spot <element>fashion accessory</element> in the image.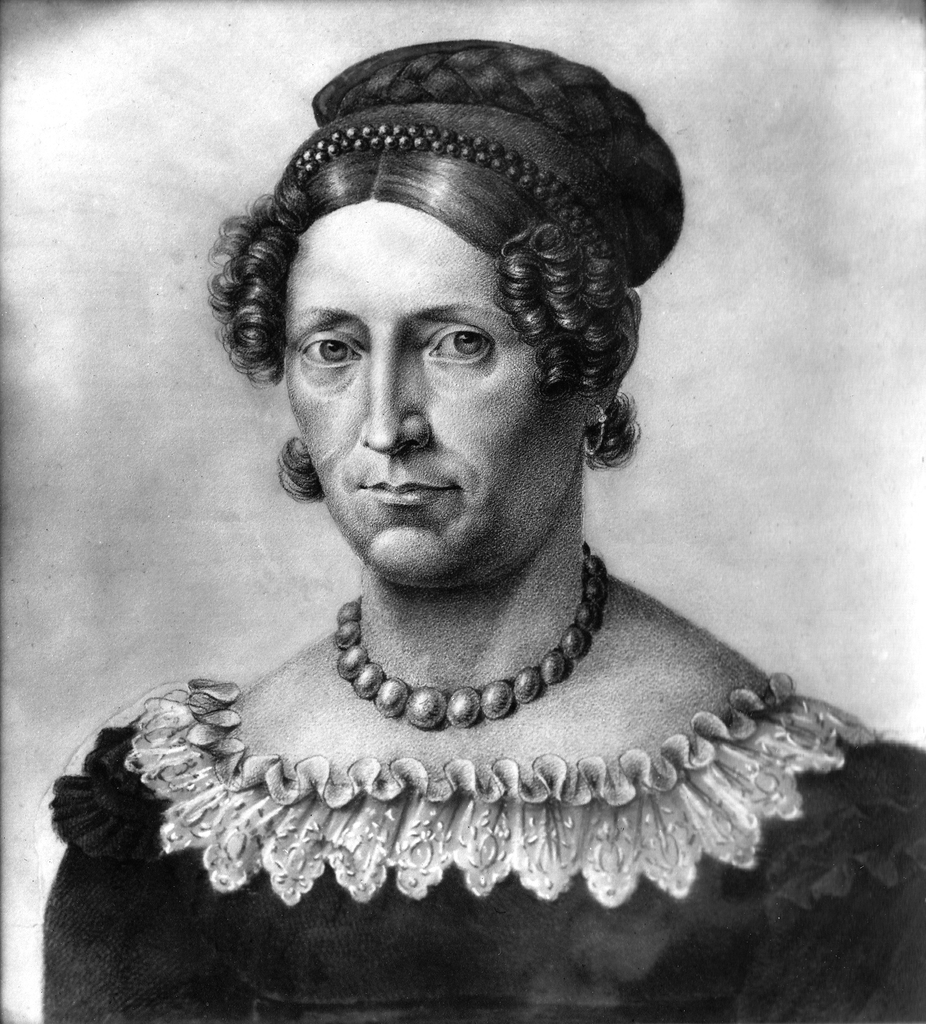
<element>fashion accessory</element> found at crop(333, 539, 607, 728).
